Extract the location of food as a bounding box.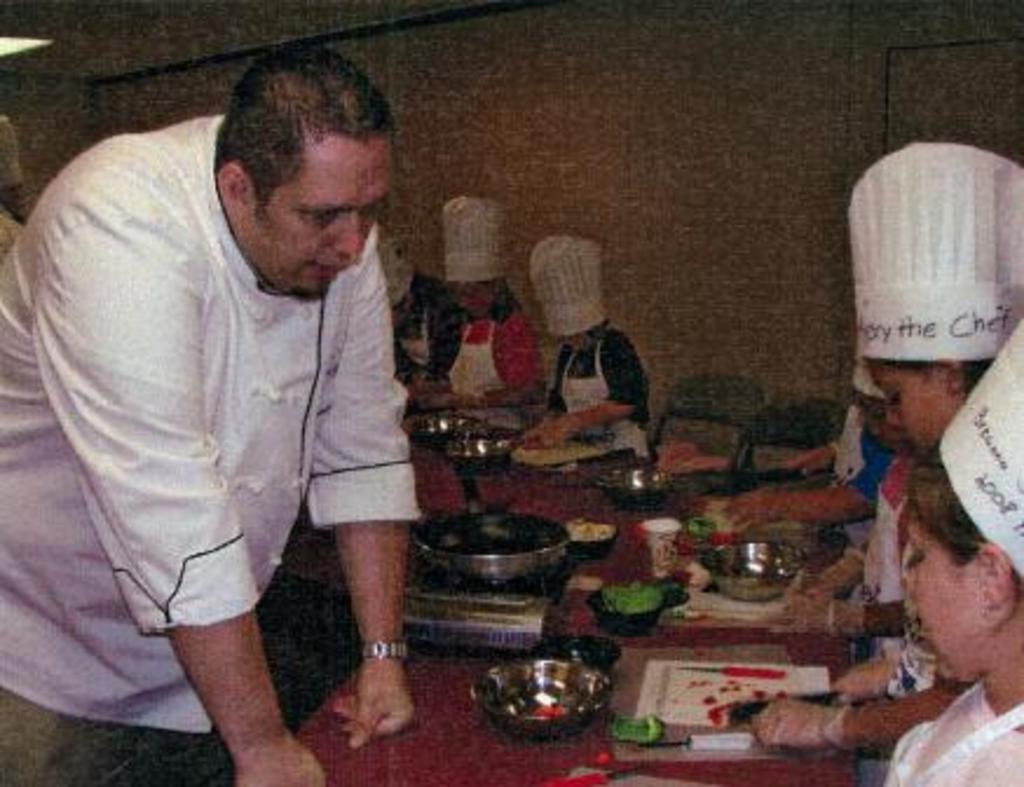
left=518, top=429, right=548, bottom=447.
